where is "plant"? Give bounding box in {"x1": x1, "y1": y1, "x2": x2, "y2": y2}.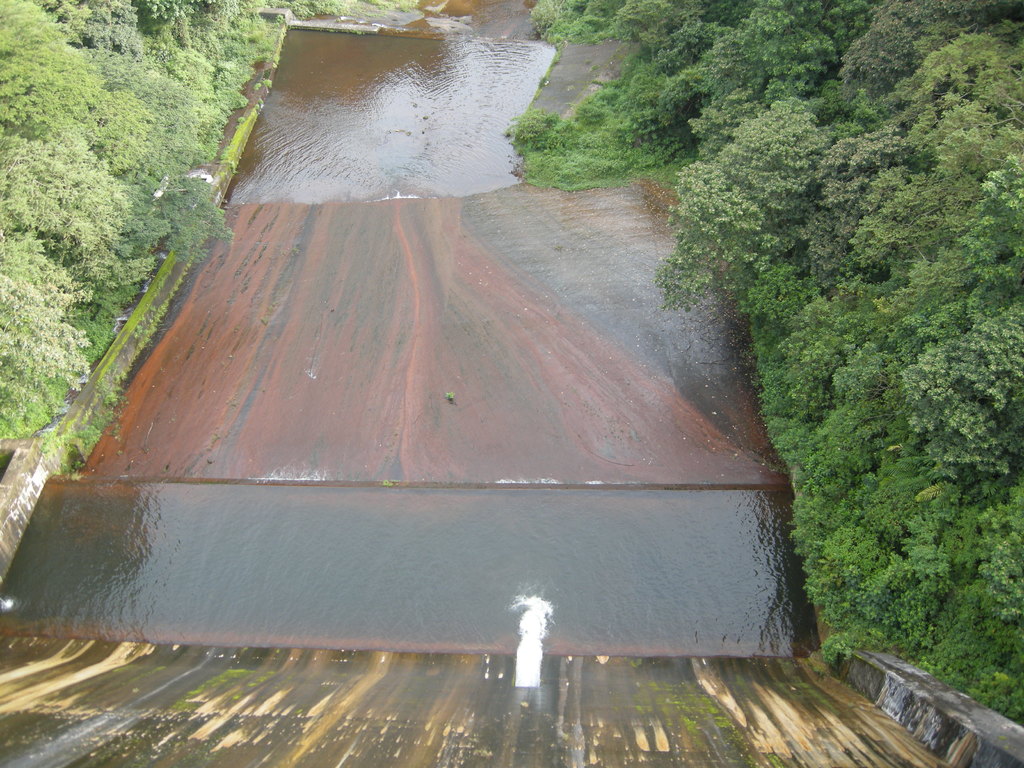
{"x1": 76, "y1": 423, "x2": 102, "y2": 443}.
